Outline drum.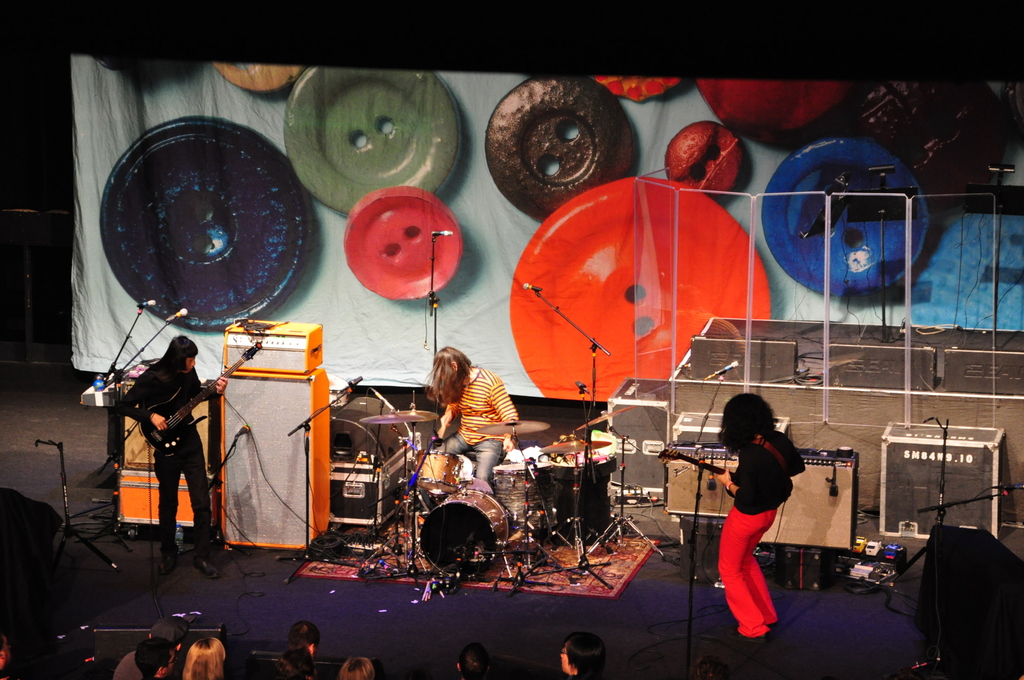
Outline: <bbox>491, 460, 557, 534</bbox>.
